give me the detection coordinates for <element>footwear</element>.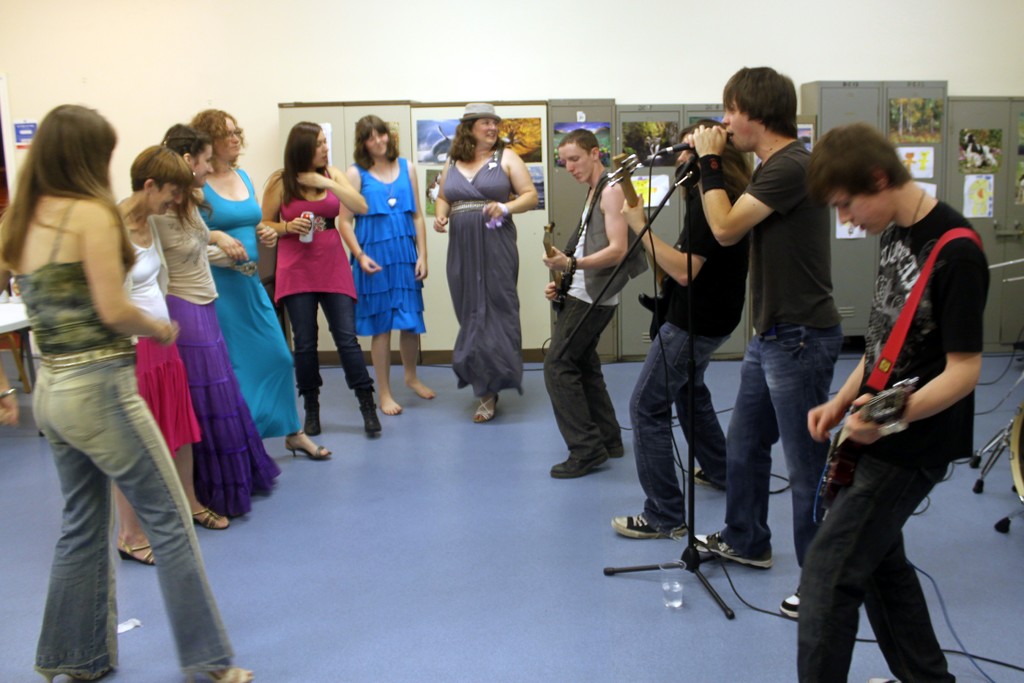
BBox(354, 392, 386, 432).
